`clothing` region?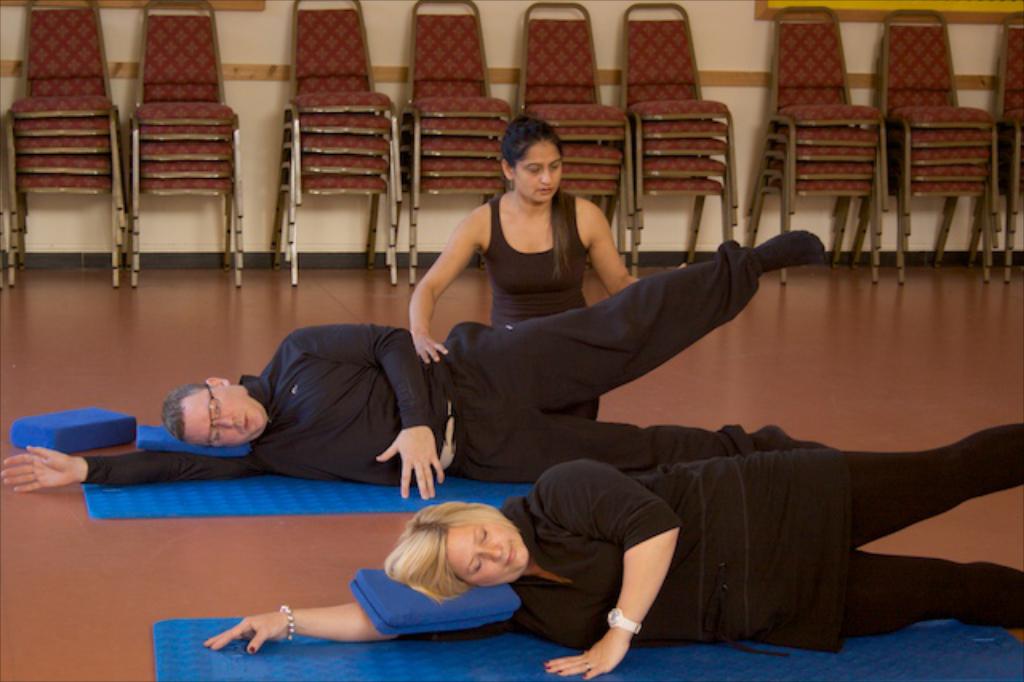
[left=475, top=191, right=600, bottom=423]
